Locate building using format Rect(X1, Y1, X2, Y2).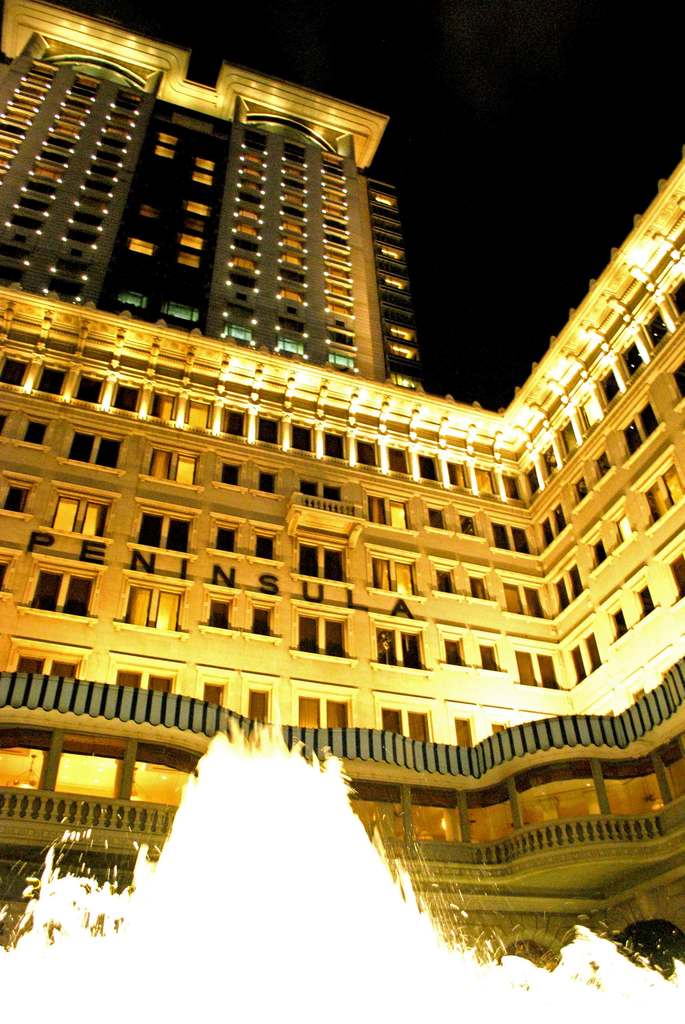
Rect(0, 0, 684, 977).
